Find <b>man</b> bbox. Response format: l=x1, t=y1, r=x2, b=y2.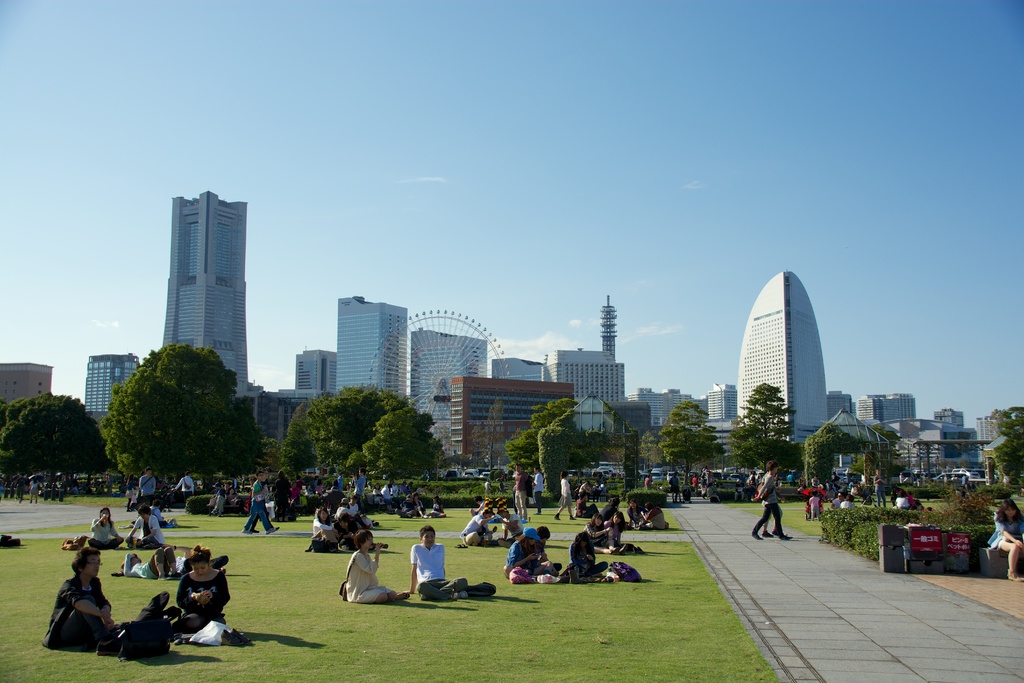
l=748, t=455, r=795, b=550.
